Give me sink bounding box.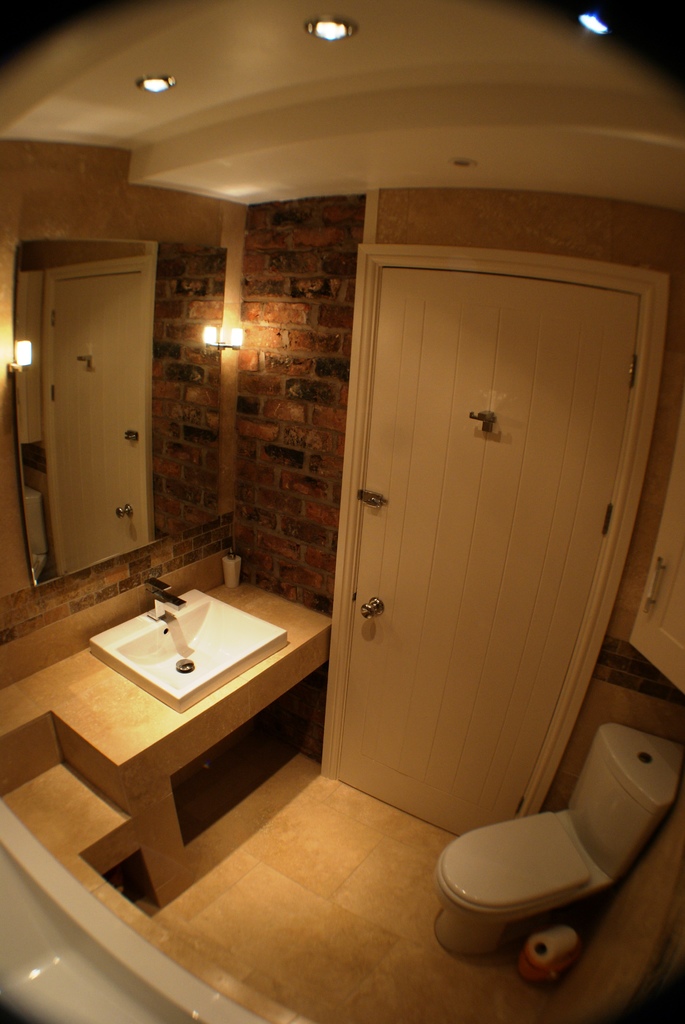
(x1=75, y1=561, x2=292, y2=726).
